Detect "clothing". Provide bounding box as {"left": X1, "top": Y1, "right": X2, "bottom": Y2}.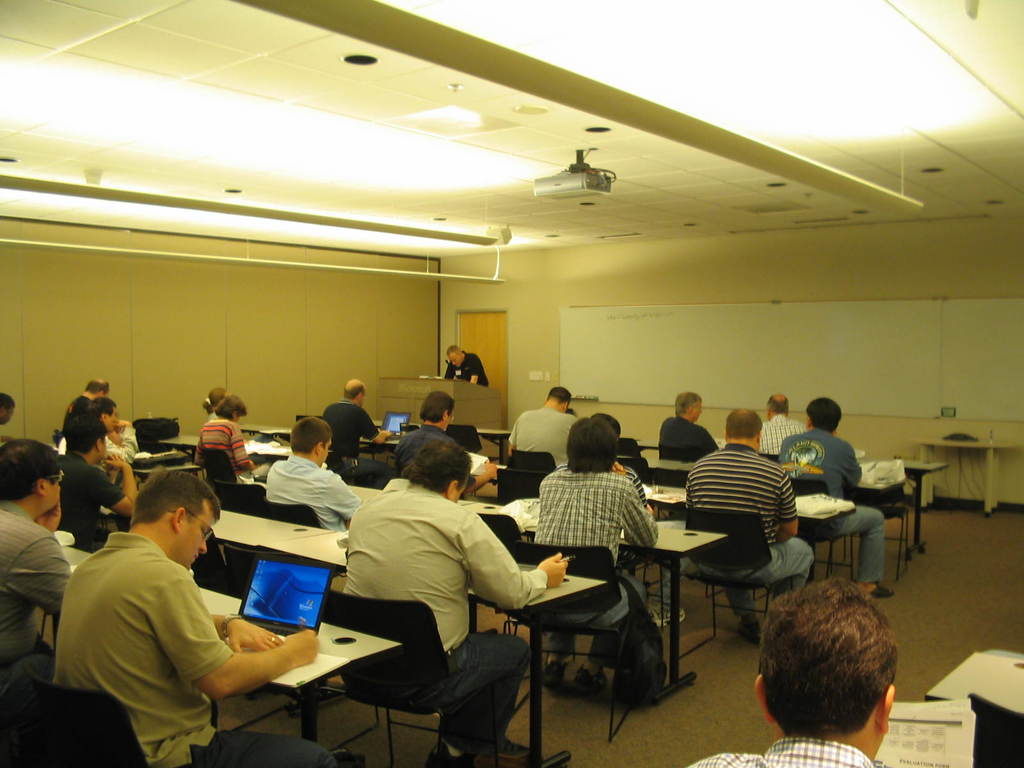
{"left": 685, "top": 444, "right": 816, "bottom": 619}.
